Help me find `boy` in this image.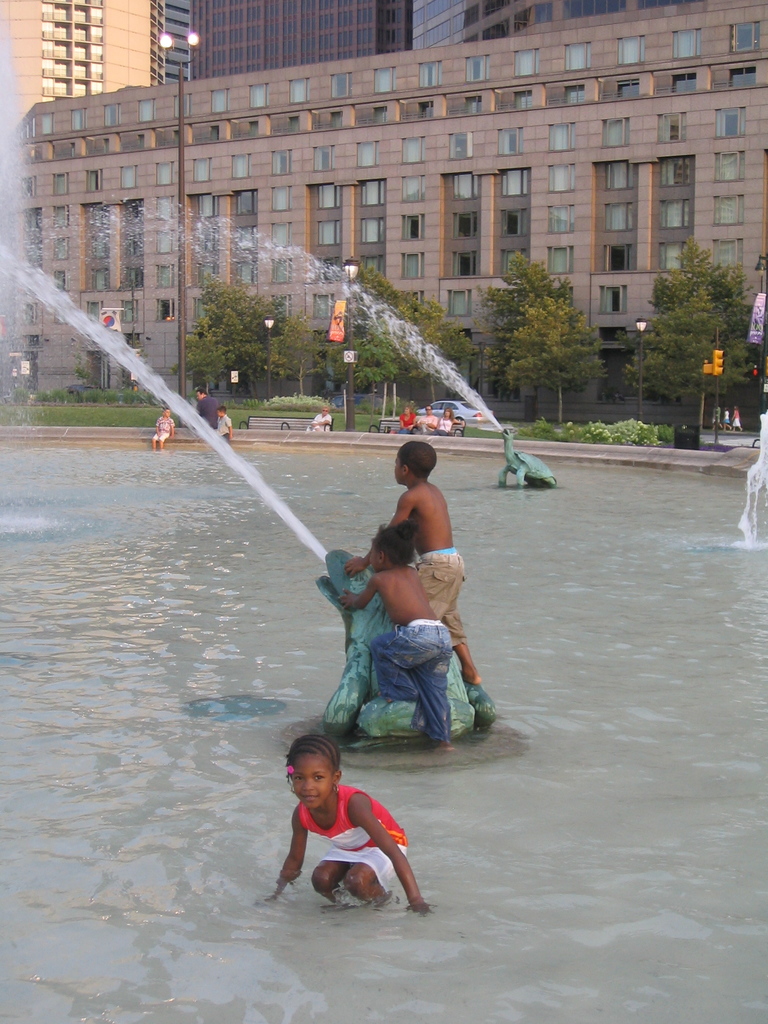
Found it: detection(212, 404, 235, 443).
